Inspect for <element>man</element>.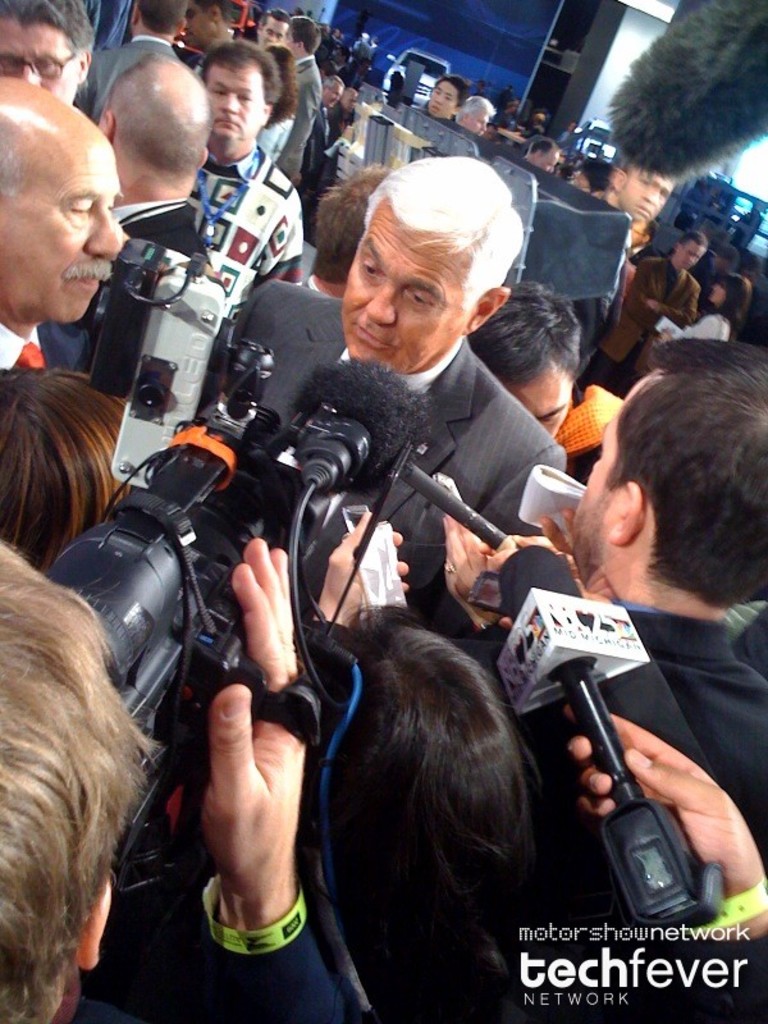
Inspection: bbox=[0, 0, 95, 105].
